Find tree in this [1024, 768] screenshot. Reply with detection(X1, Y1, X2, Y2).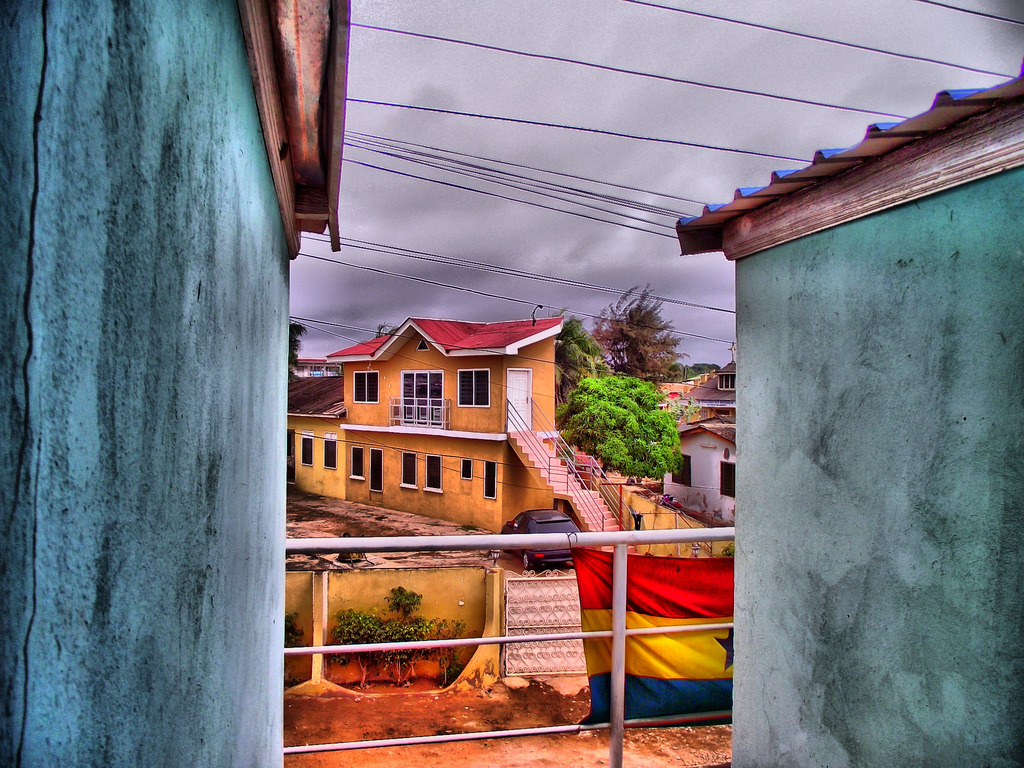
detection(287, 322, 310, 387).
